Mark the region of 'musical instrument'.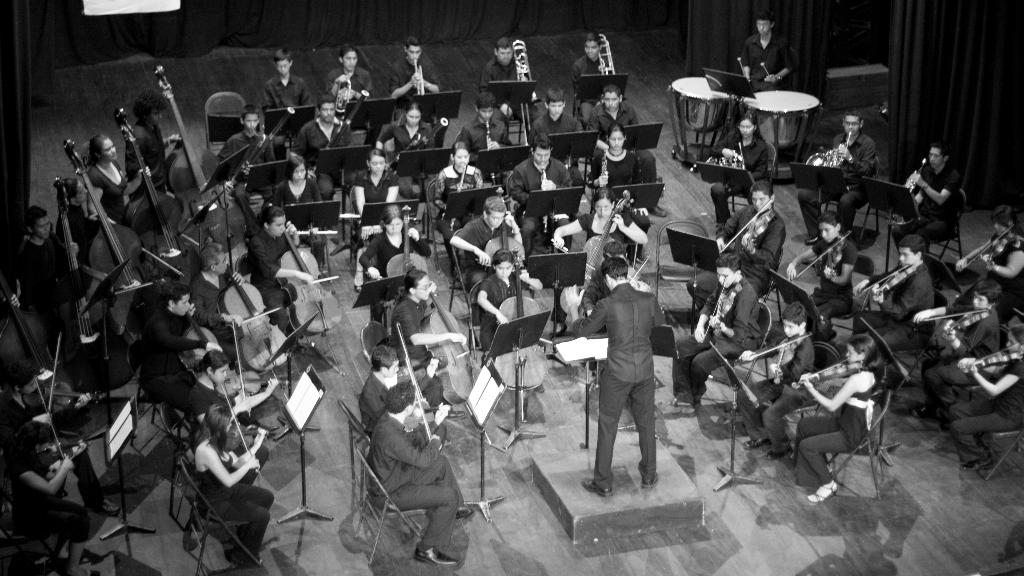
Region: <box>270,209,340,335</box>.
